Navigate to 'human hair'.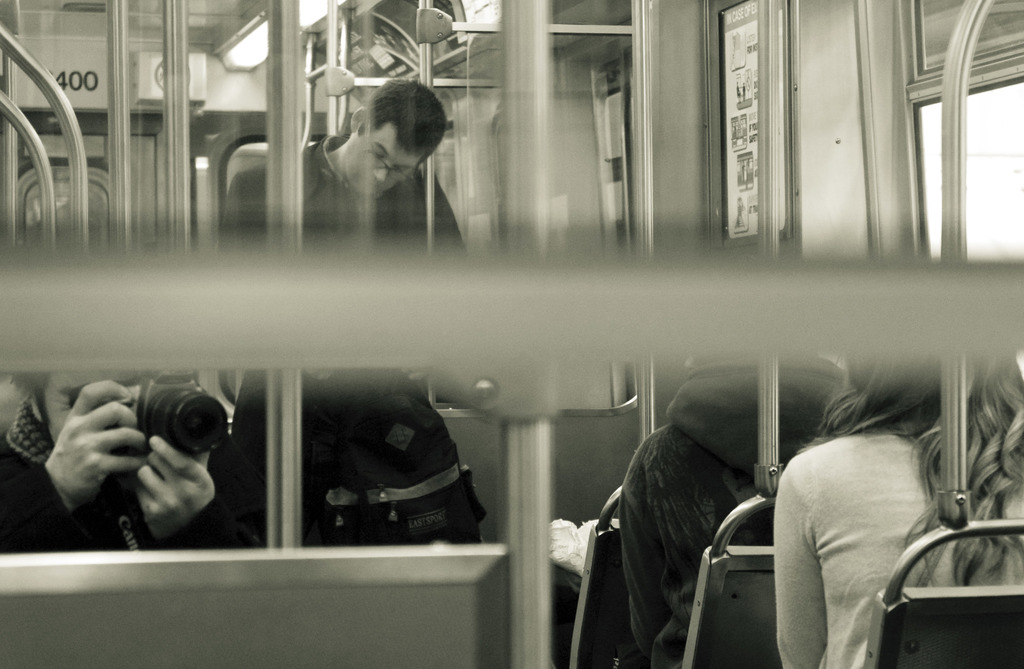
Navigation target: (x1=344, y1=75, x2=445, y2=163).
